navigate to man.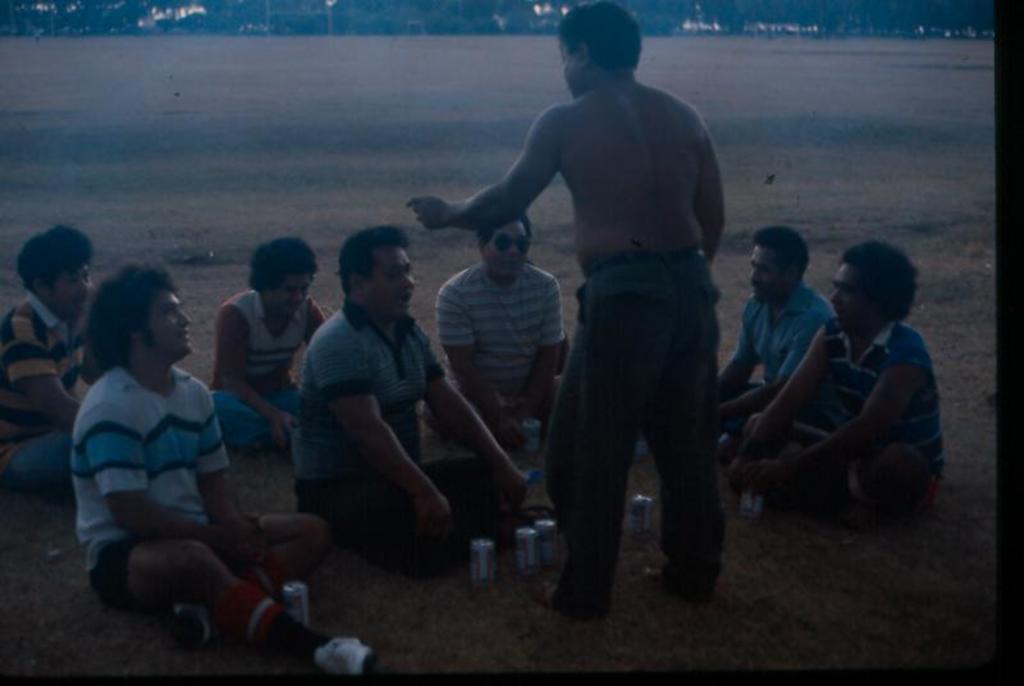
Navigation target: BBox(431, 202, 564, 454).
